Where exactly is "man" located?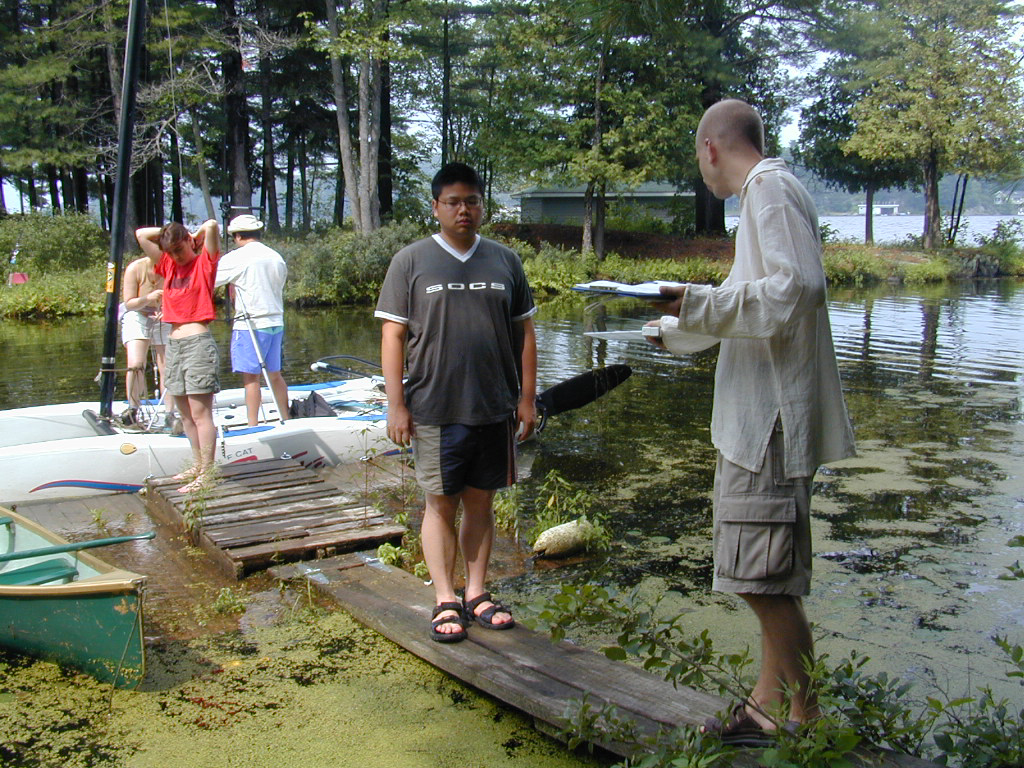
Its bounding box is <bbox>133, 221, 213, 474</bbox>.
